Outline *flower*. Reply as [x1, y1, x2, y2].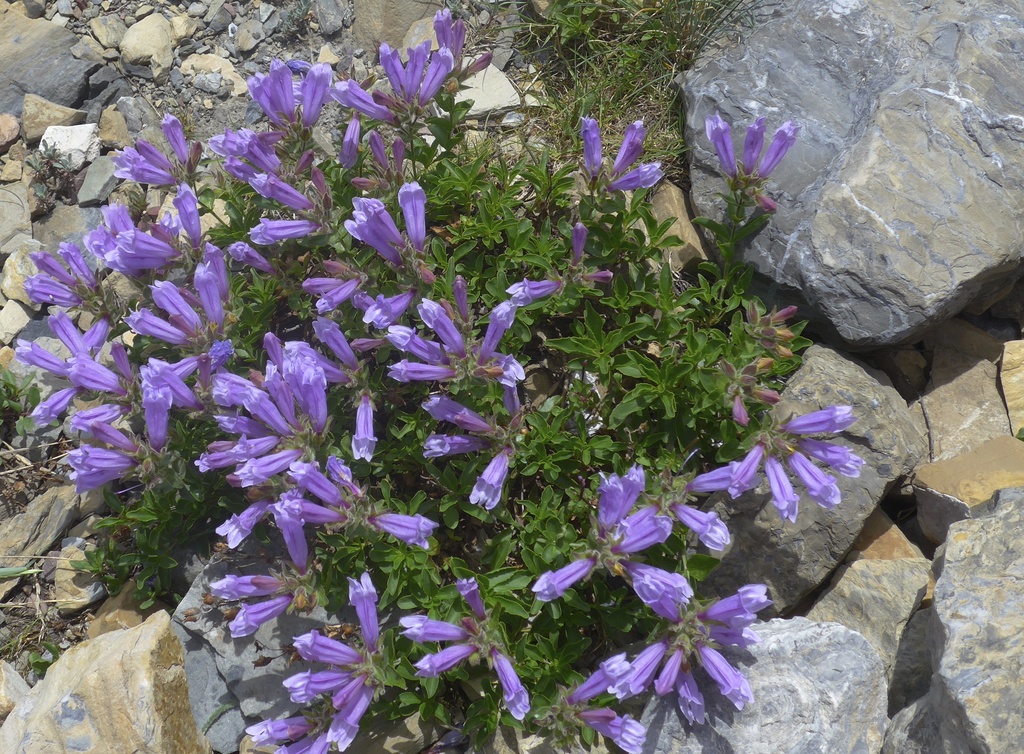
[767, 125, 804, 172].
